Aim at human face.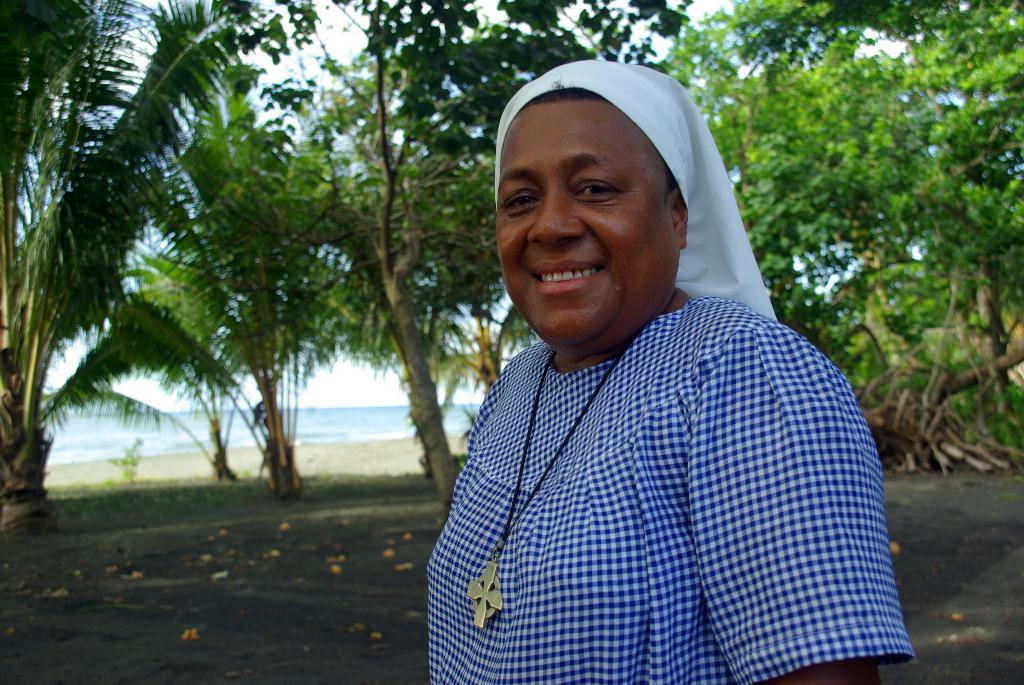
Aimed at (493, 105, 677, 347).
